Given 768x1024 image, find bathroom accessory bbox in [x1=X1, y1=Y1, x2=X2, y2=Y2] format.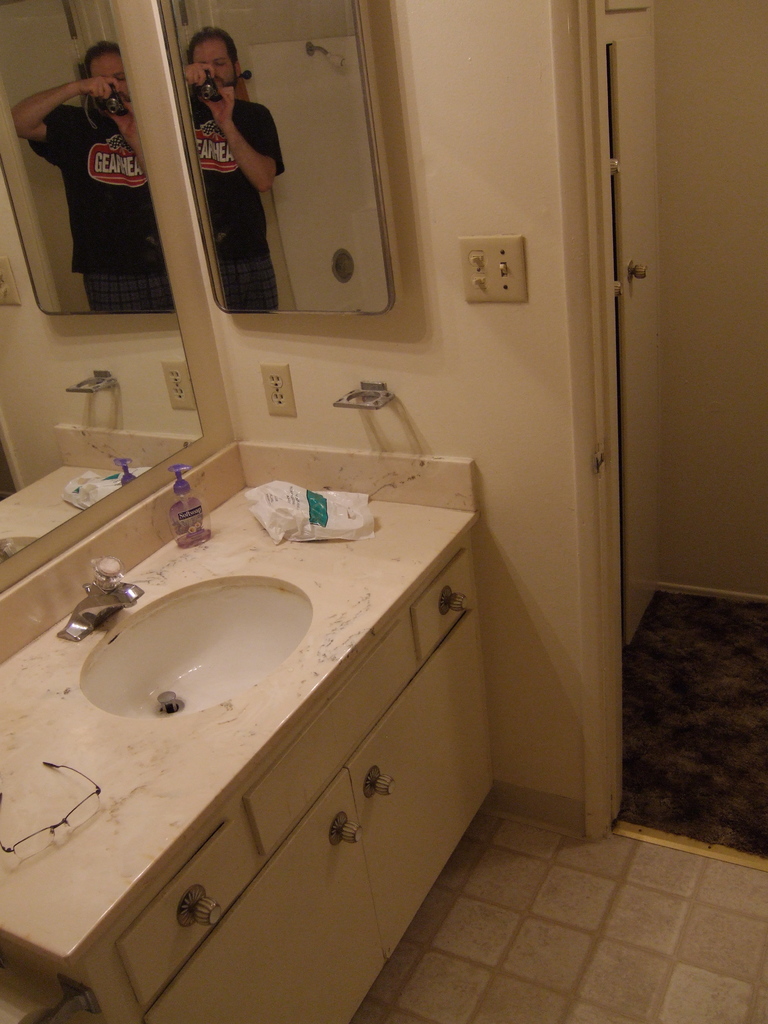
[x1=316, y1=384, x2=394, y2=414].
